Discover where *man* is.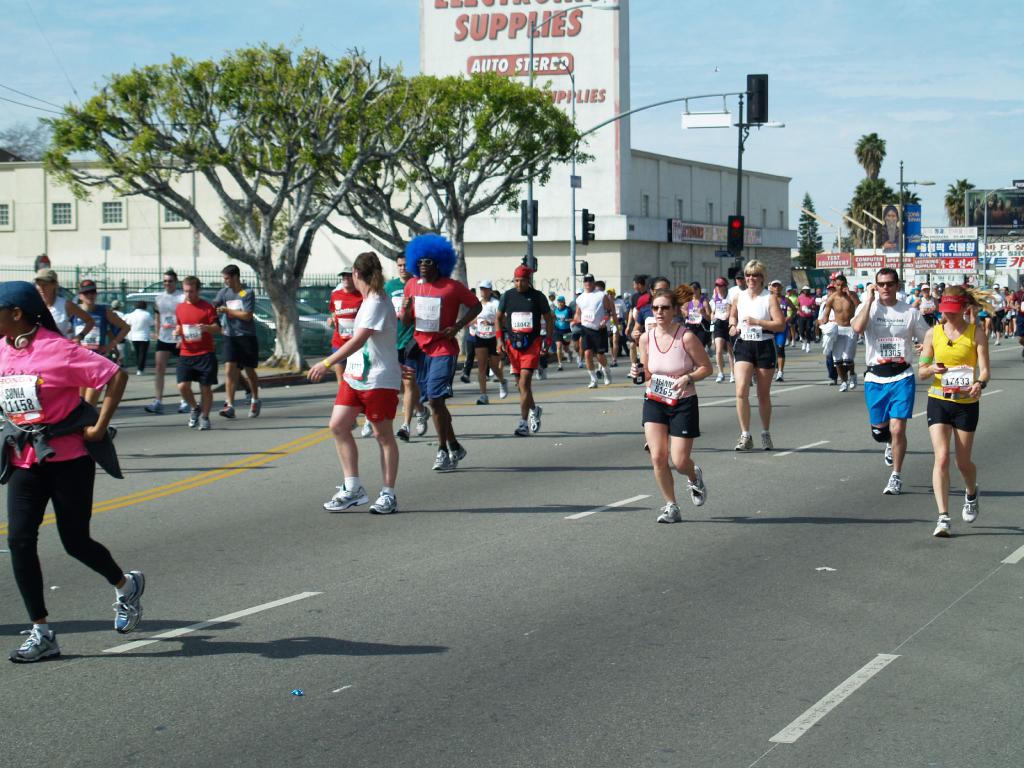
Discovered at <region>108, 297, 124, 368</region>.
